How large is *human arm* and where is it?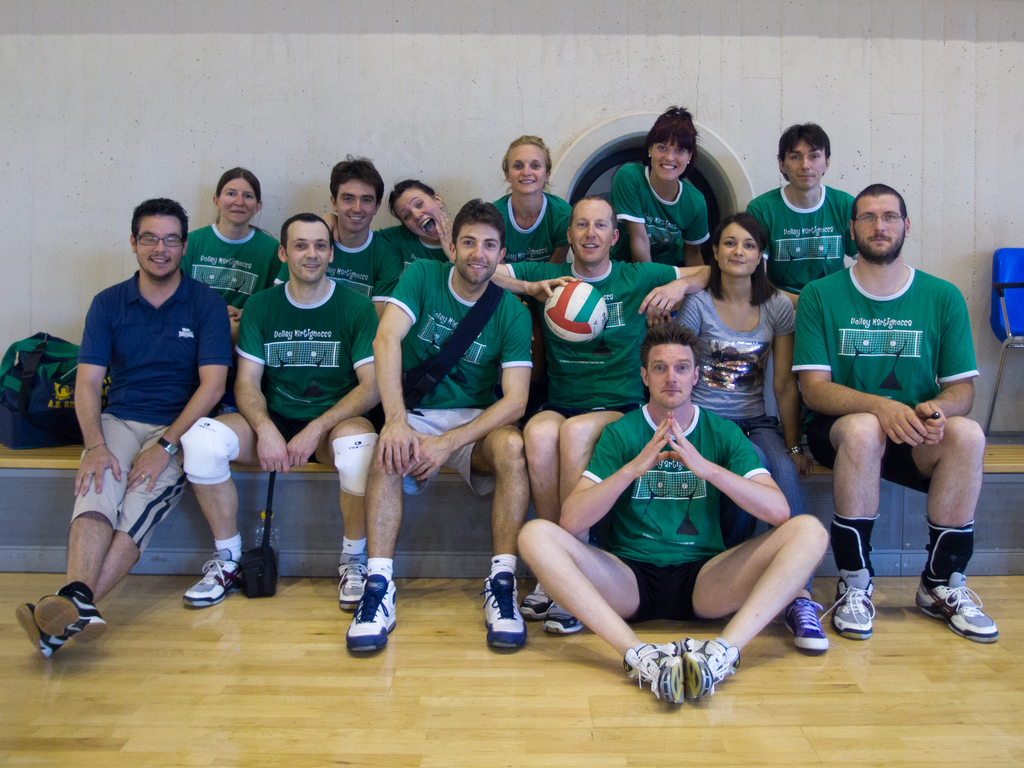
Bounding box: select_region(233, 307, 294, 487).
